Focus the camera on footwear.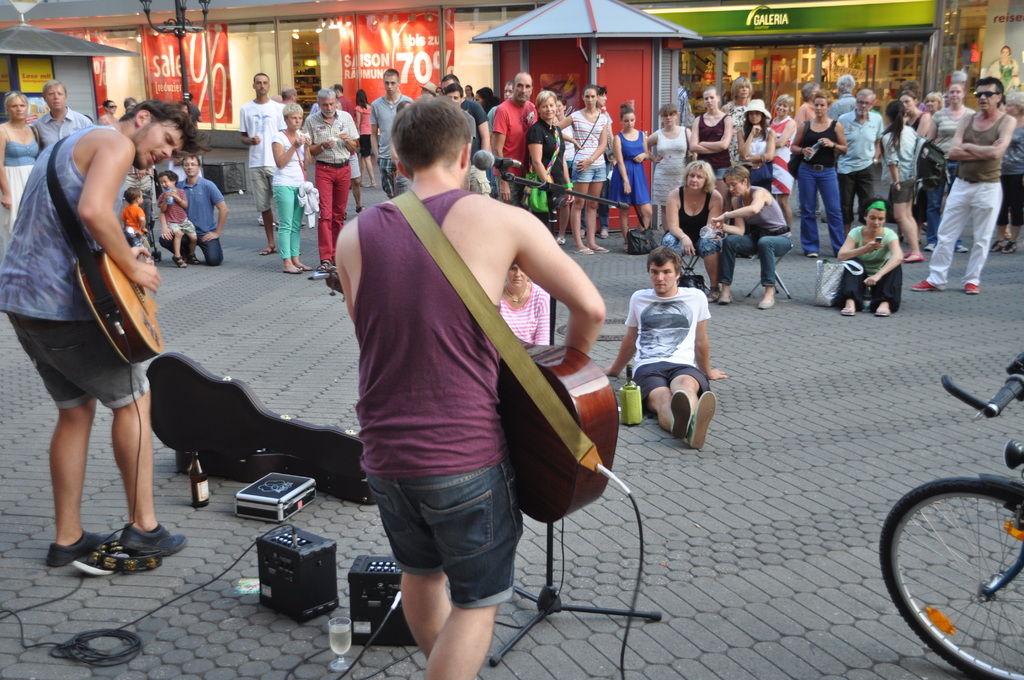
Focus region: pyautogui.locateOnScreen(360, 177, 368, 190).
